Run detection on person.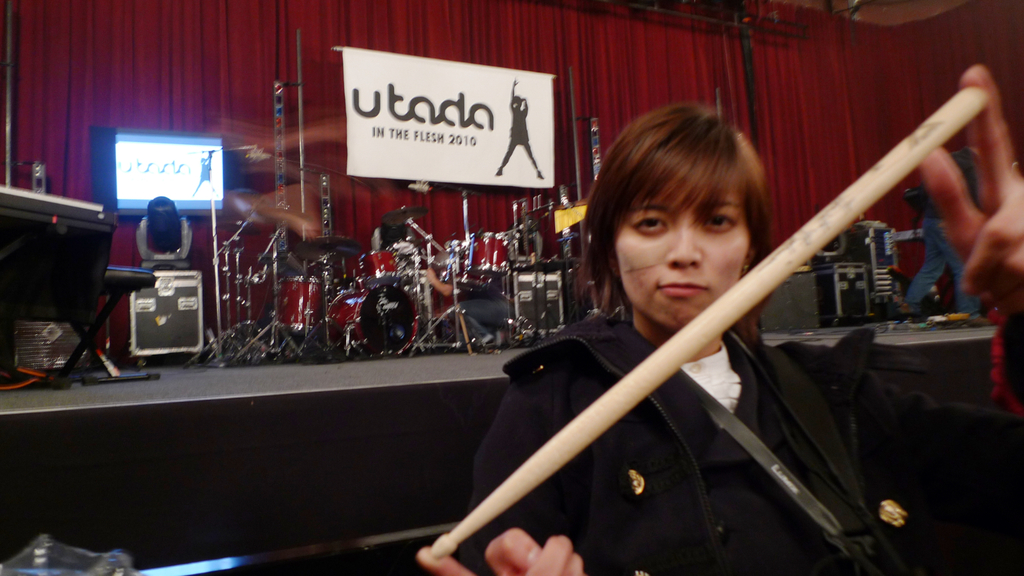
Result: 410/61/1023/575.
